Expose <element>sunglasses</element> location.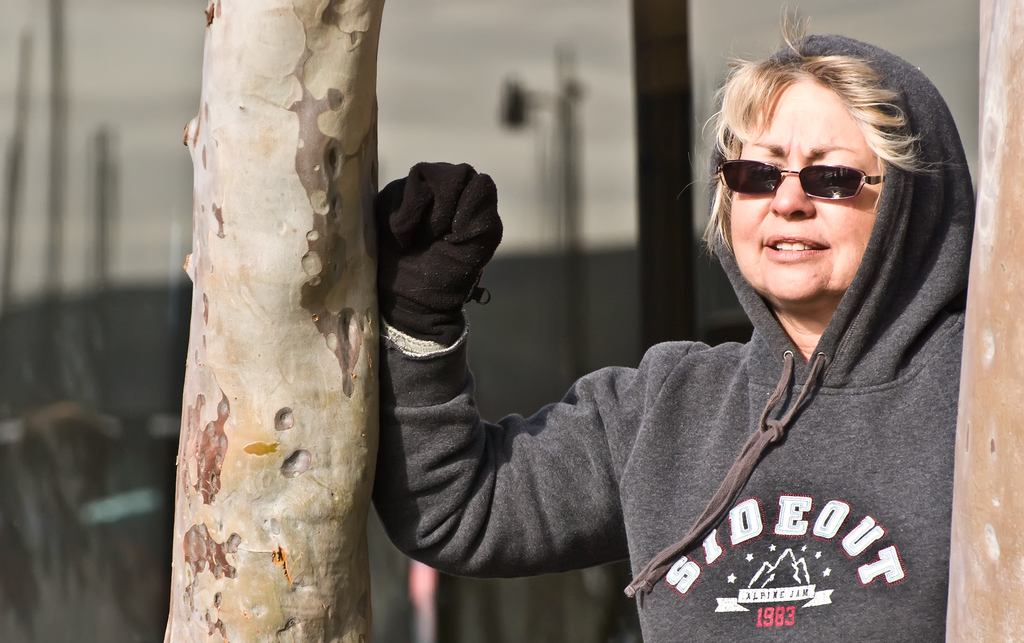
Exposed at [x1=717, y1=159, x2=885, y2=199].
